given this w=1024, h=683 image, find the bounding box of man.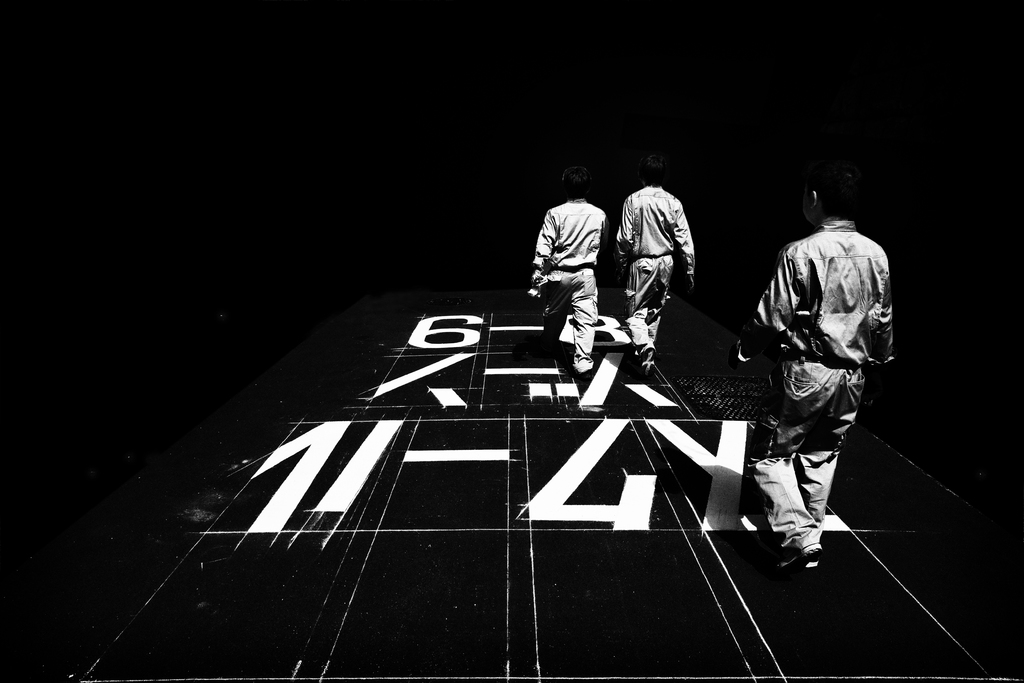
(612,163,701,378).
